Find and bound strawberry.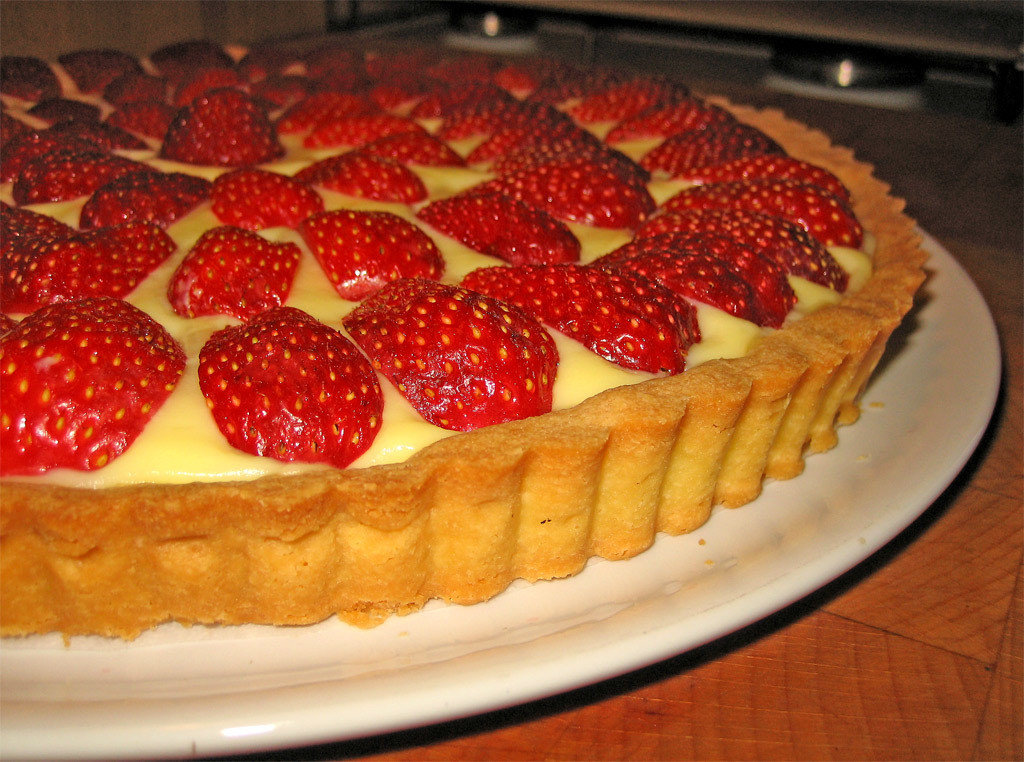
Bound: bbox=[0, 131, 109, 189].
